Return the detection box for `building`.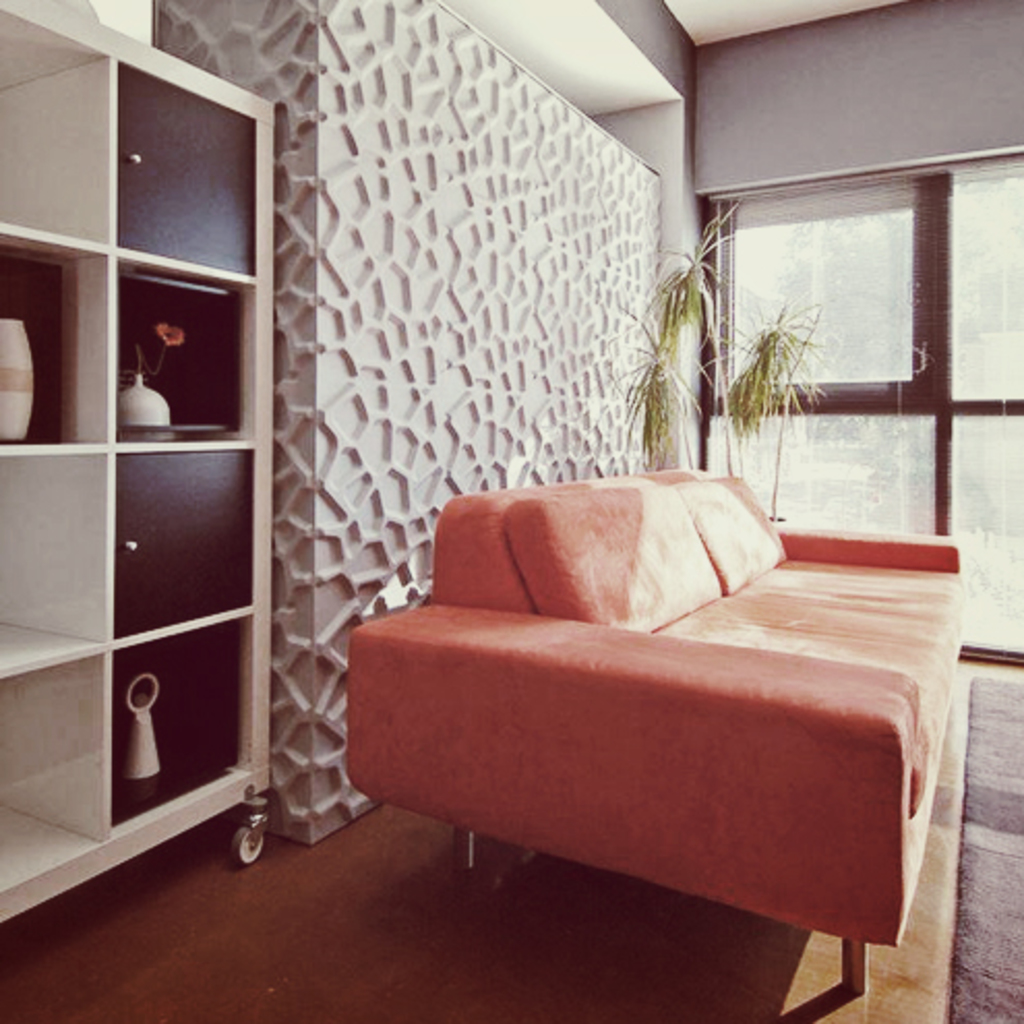
box=[0, 0, 1022, 1022].
